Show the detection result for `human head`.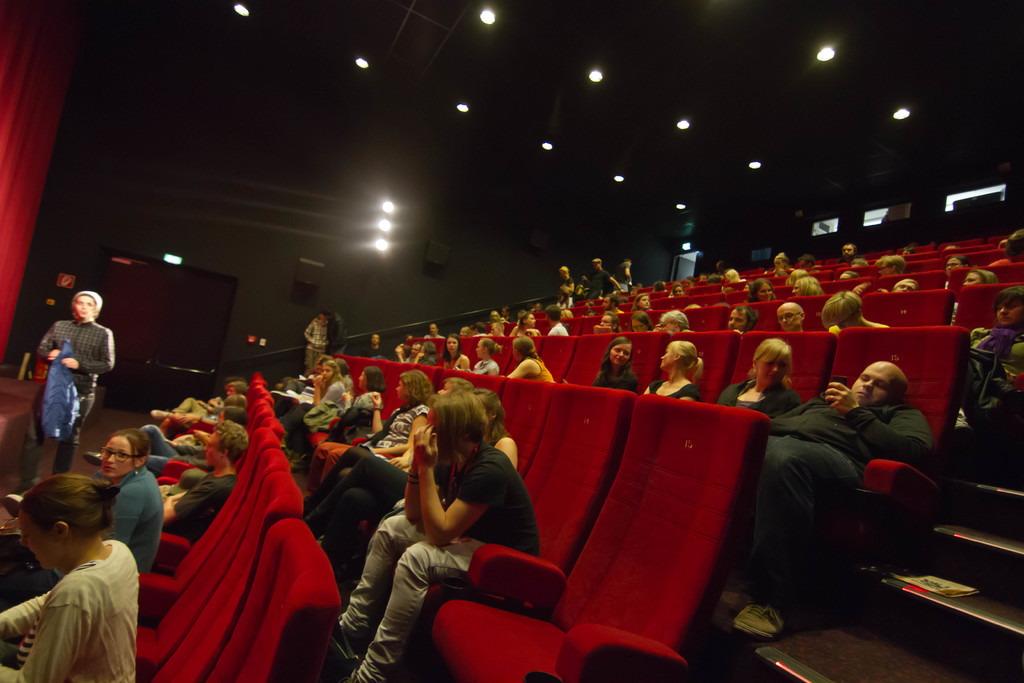
559:265:576:280.
